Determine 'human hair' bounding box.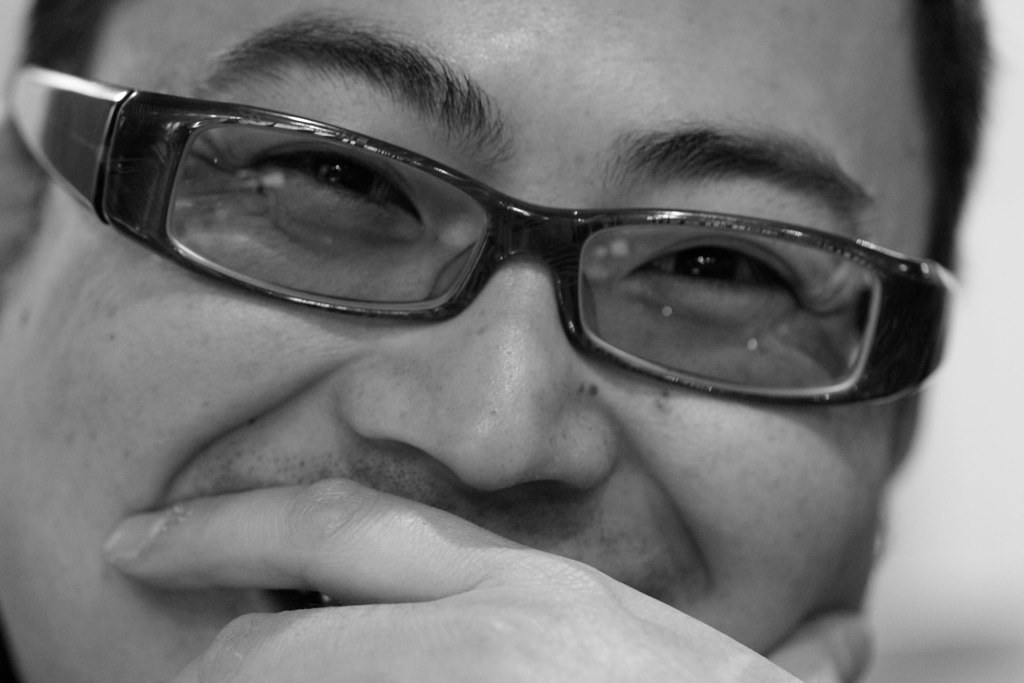
Determined: <bbox>23, 0, 999, 274</bbox>.
